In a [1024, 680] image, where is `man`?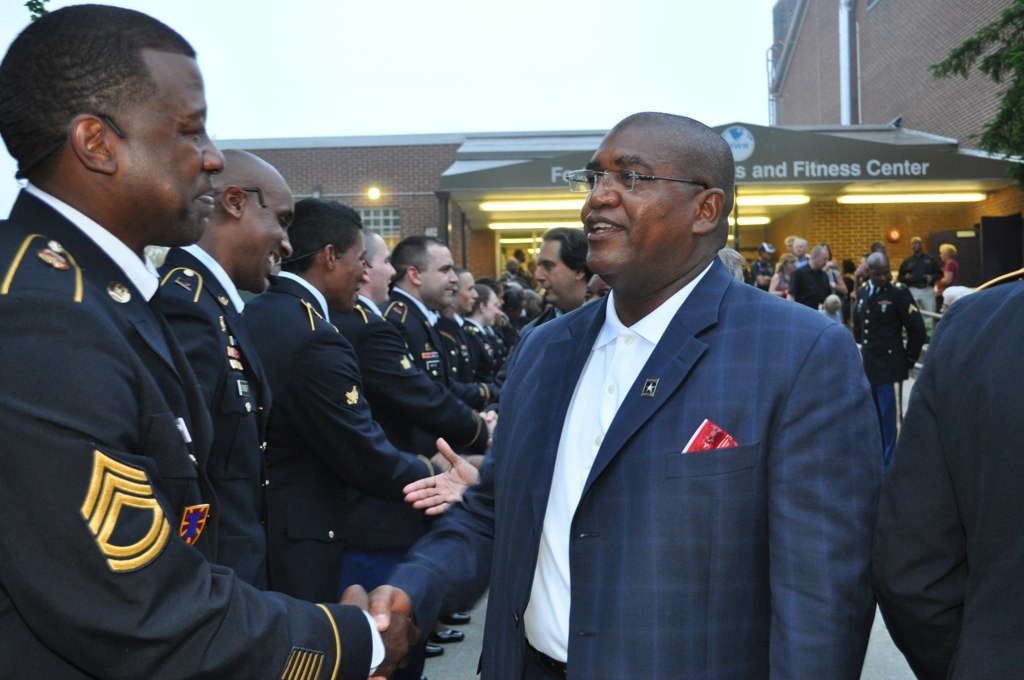
select_region(358, 104, 878, 679).
